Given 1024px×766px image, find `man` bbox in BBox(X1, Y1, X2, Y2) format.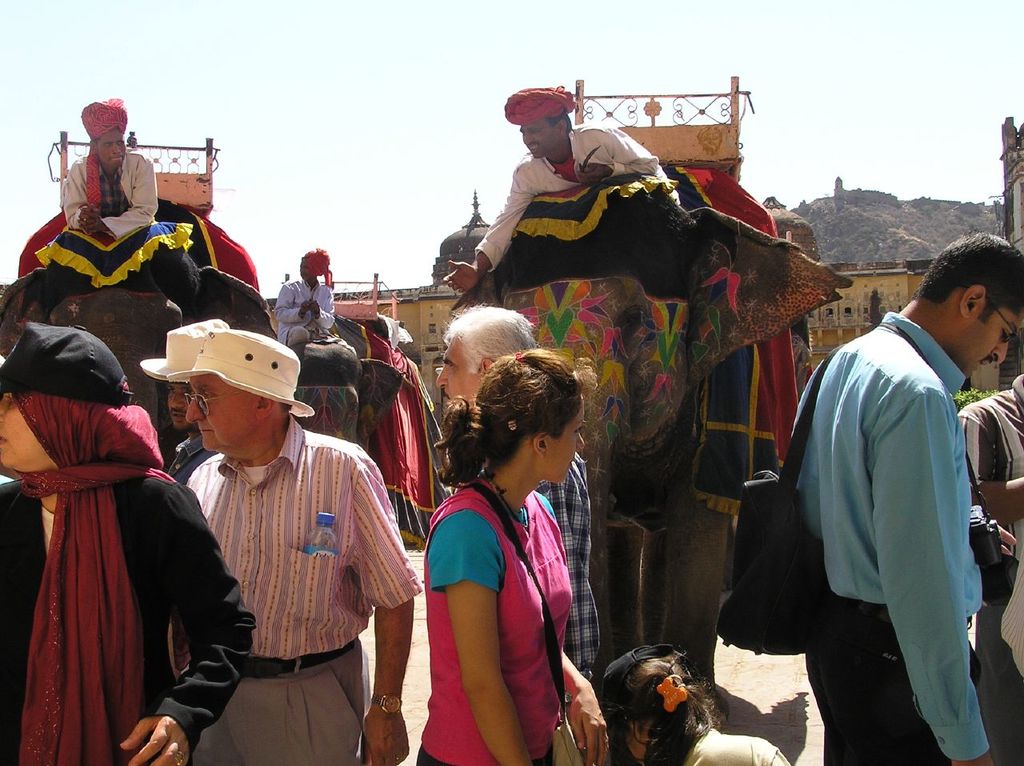
BBox(270, 244, 339, 351).
